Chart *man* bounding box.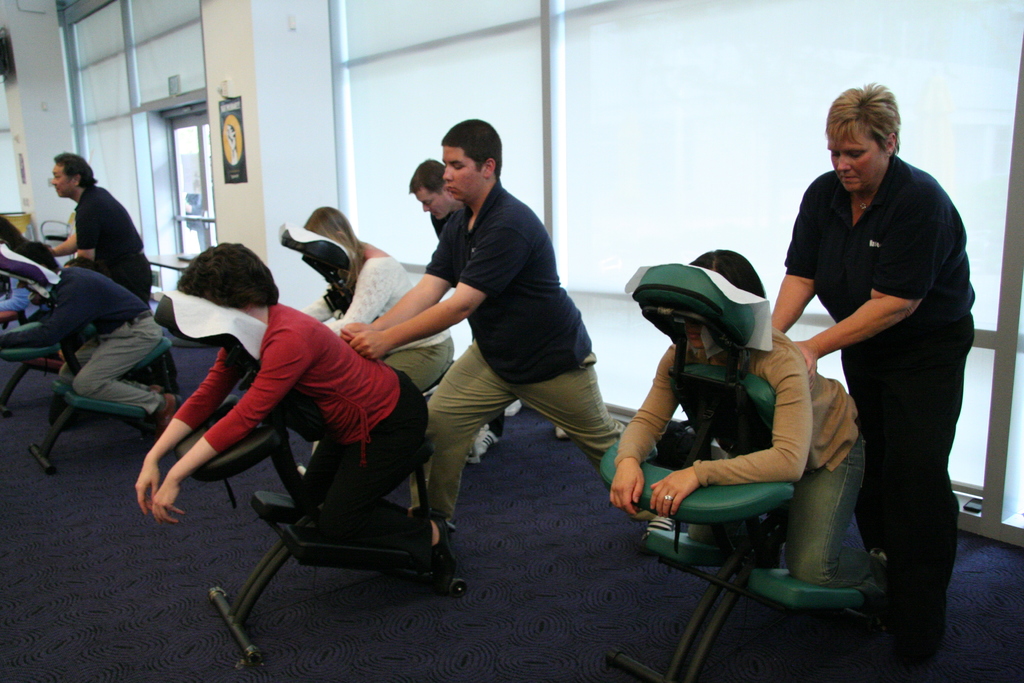
Charted: box(51, 152, 157, 302).
